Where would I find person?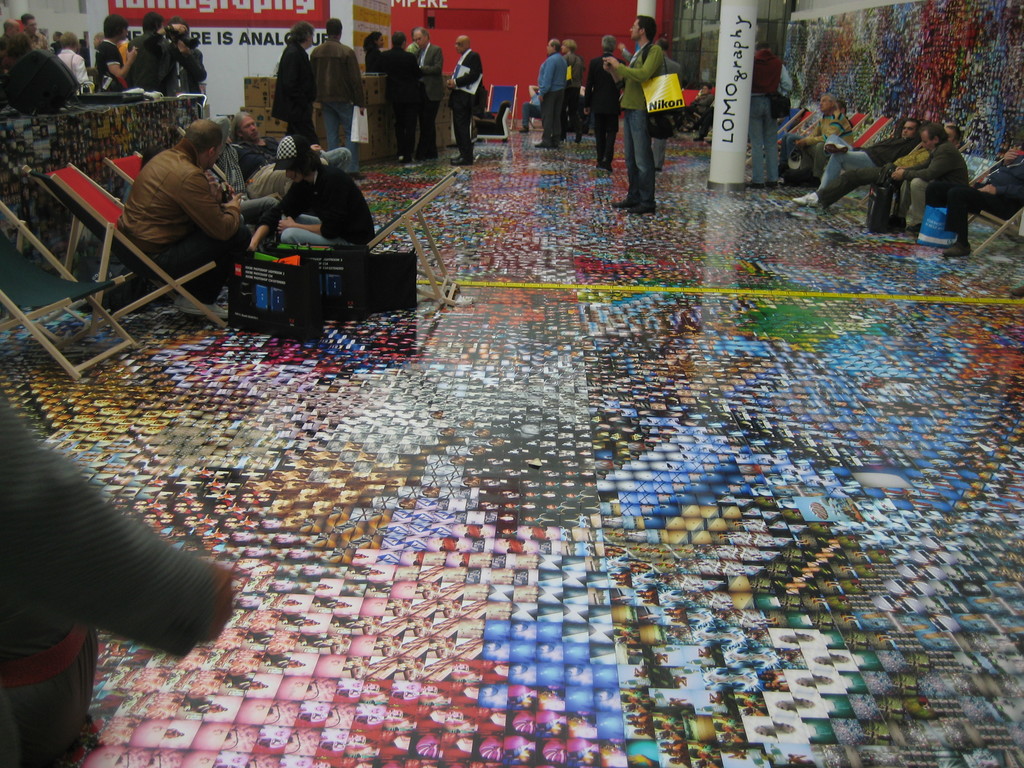
At x1=0 y1=383 x2=230 y2=765.
